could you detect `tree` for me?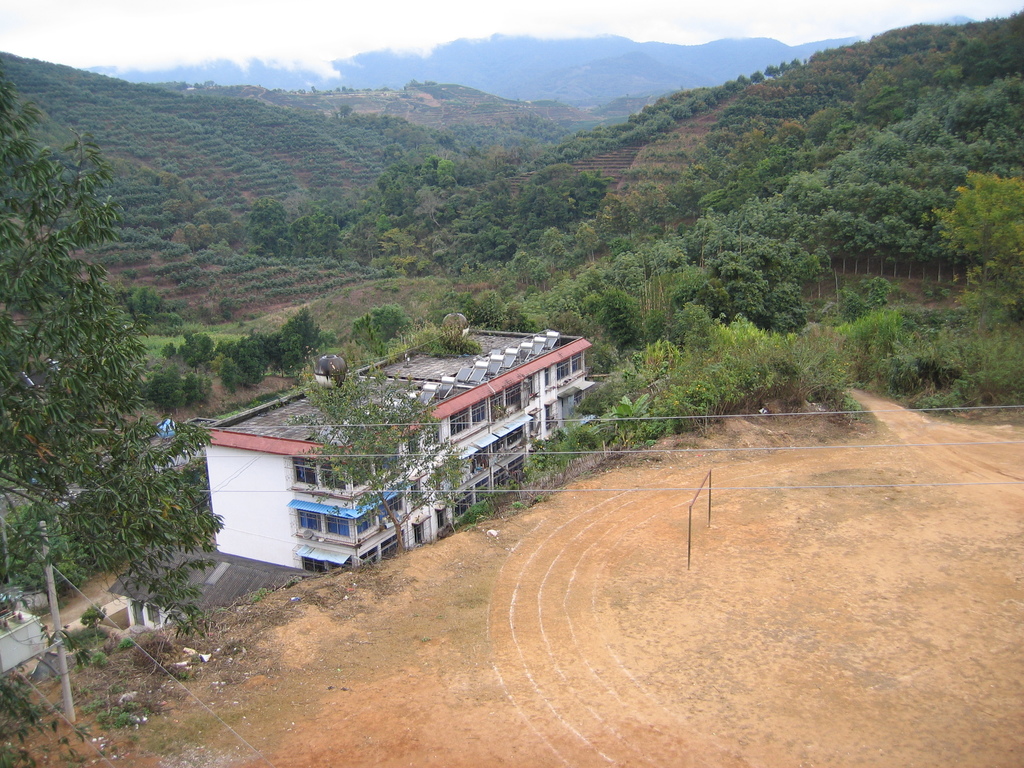
Detection result: bbox=[470, 289, 503, 326].
